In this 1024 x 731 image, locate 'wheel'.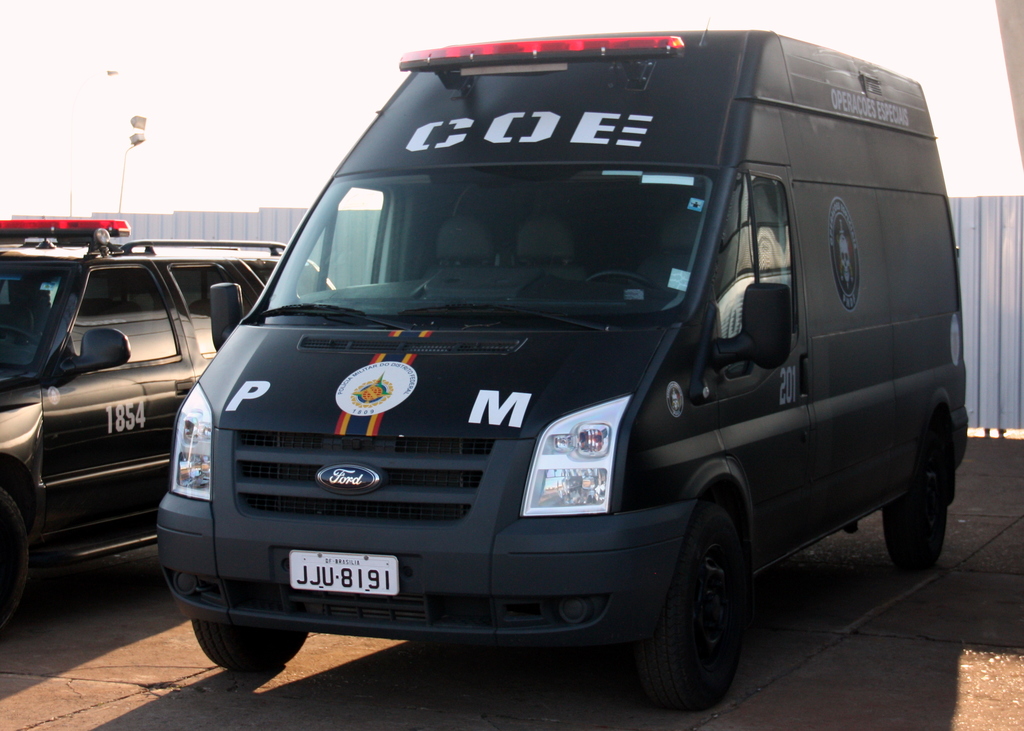
Bounding box: crop(0, 319, 42, 349).
